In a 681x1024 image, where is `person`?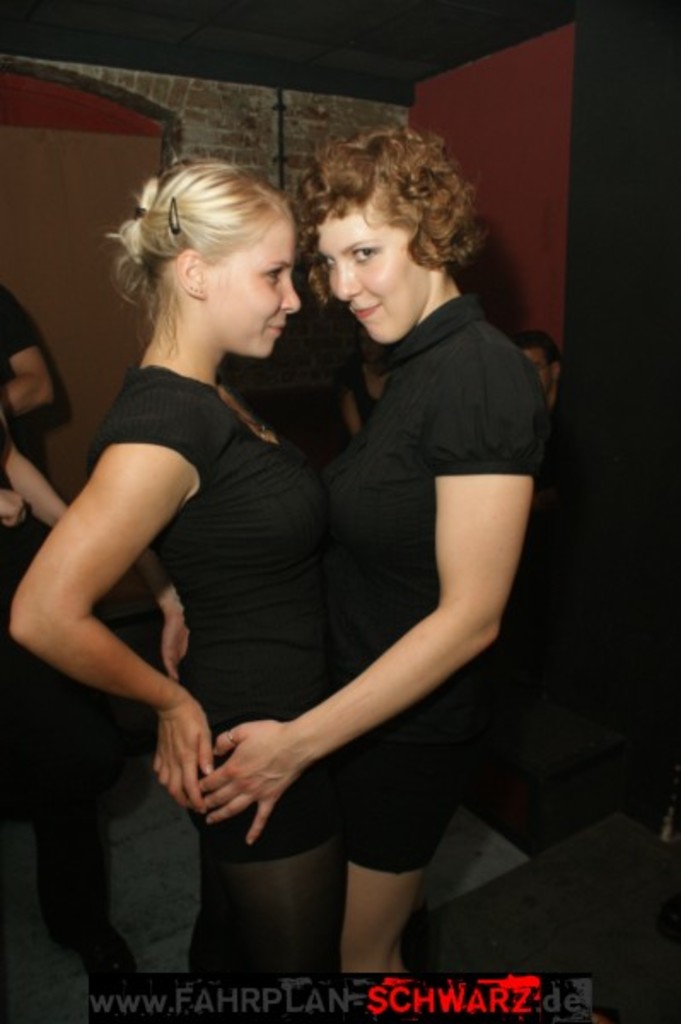
x1=0, y1=278, x2=65, y2=433.
